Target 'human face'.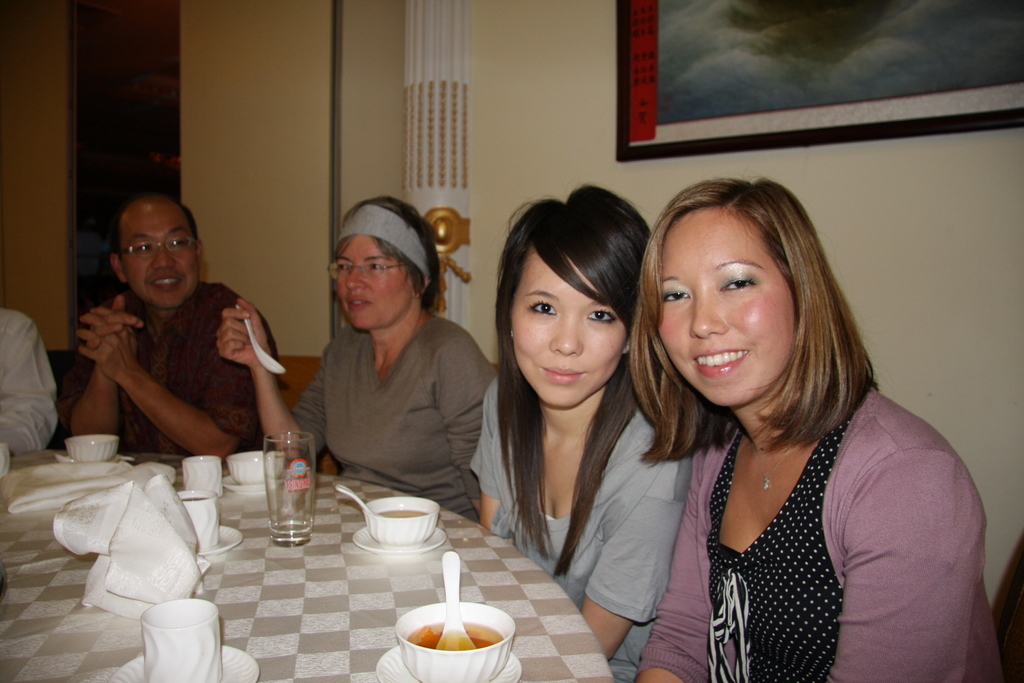
Target region: 515 247 628 405.
